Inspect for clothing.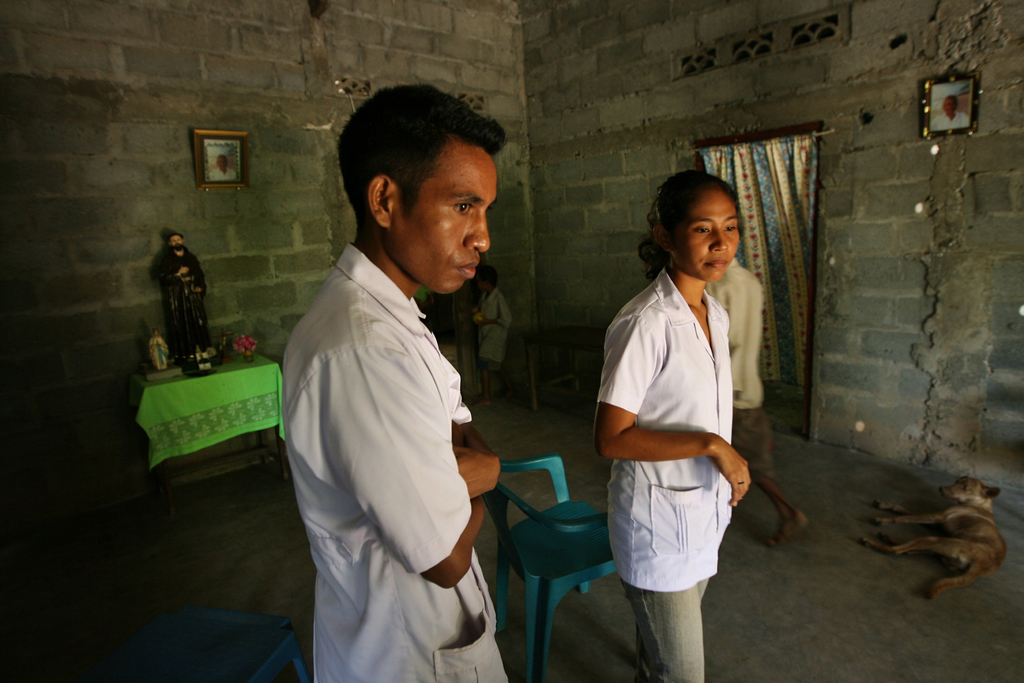
Inspection: [266, 186, 521, 672].
